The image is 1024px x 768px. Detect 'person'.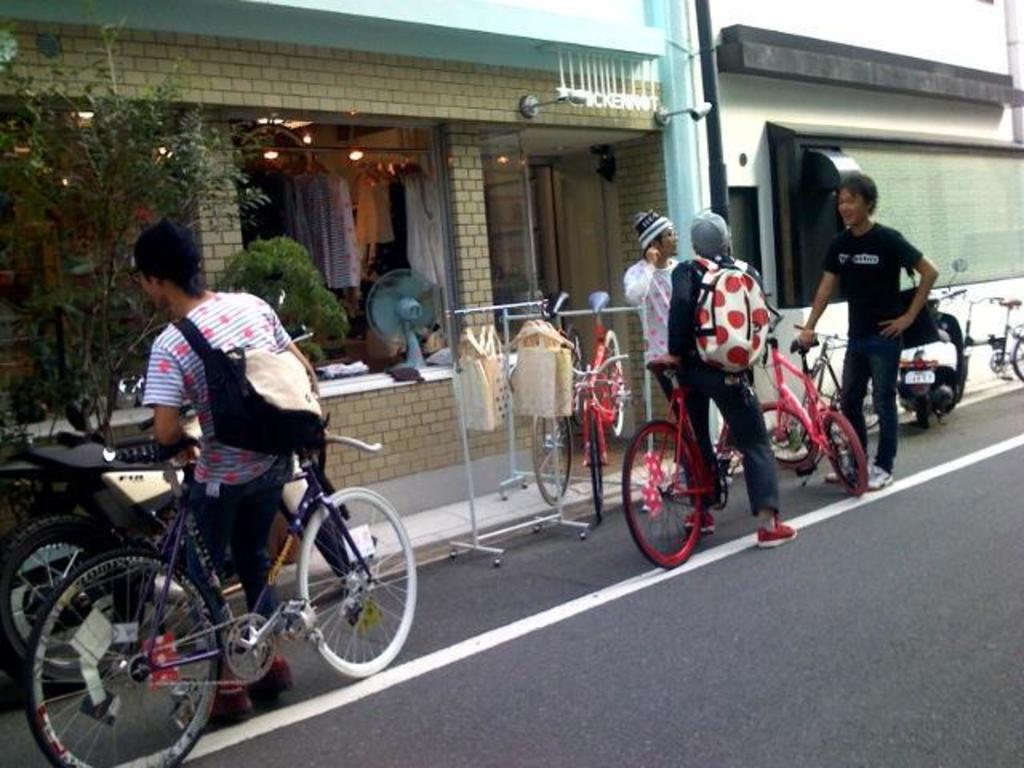
Detection: {"x1": 808, "y1": 142, "x2": 931, "y2": 498}.
